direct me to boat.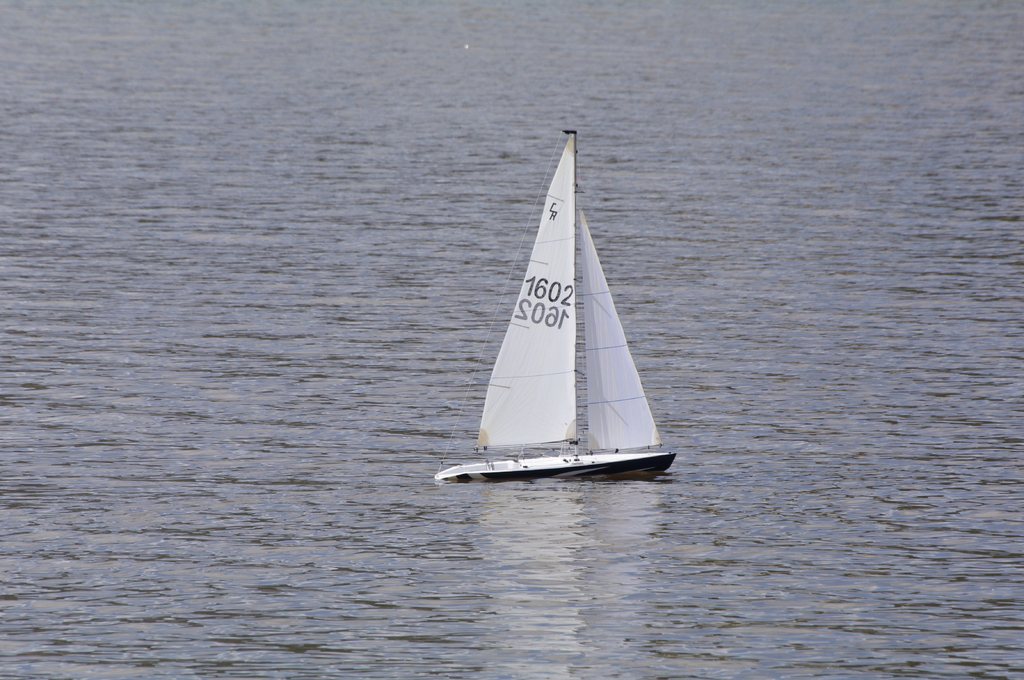
Direction: 449 123 683 498.
